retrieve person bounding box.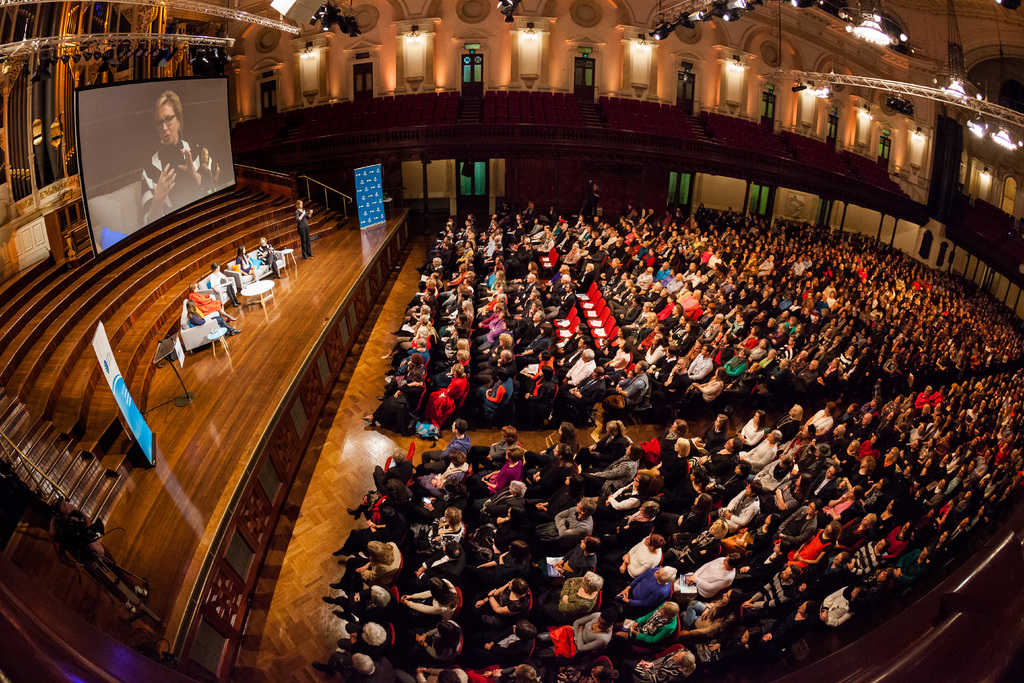
Bounding box: <bbox>260, 238, 281, 270</bbox>.
